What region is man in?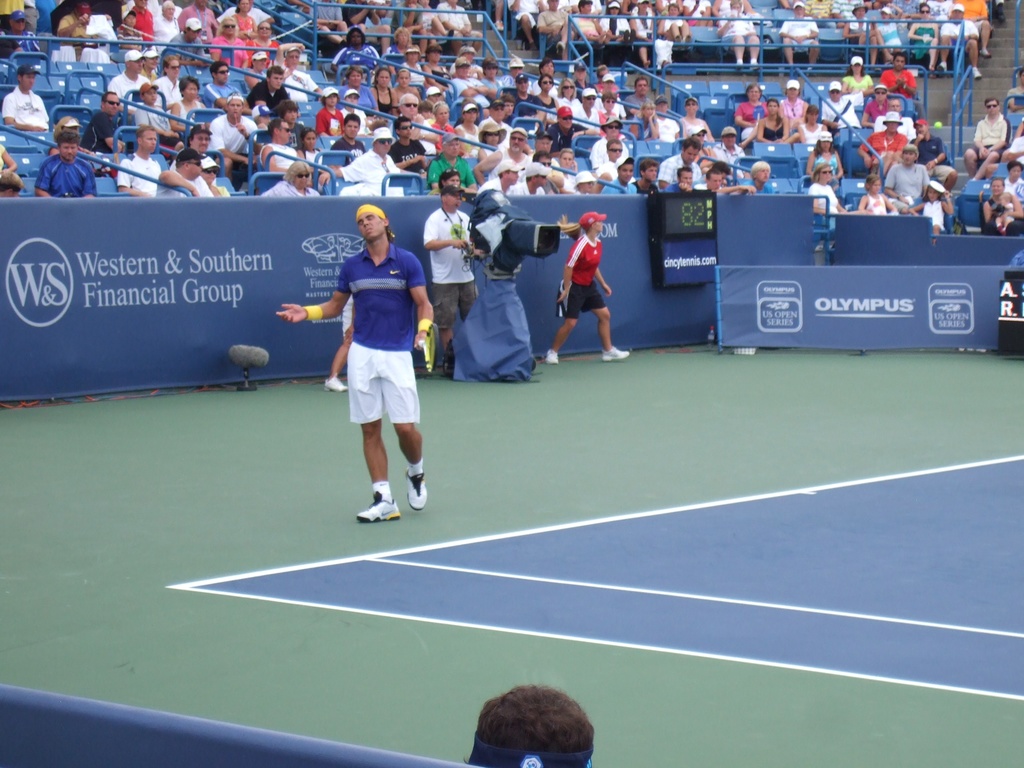
bbox=[659, 135, 703, 191].
